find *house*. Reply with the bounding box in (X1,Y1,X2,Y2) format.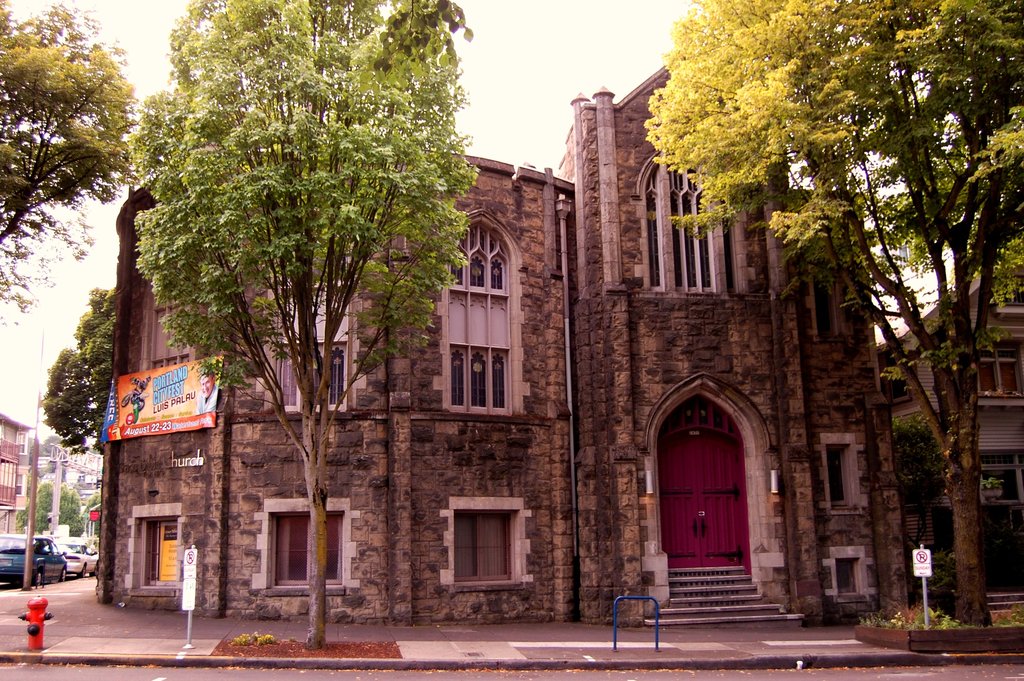
(109,145,577,618).
